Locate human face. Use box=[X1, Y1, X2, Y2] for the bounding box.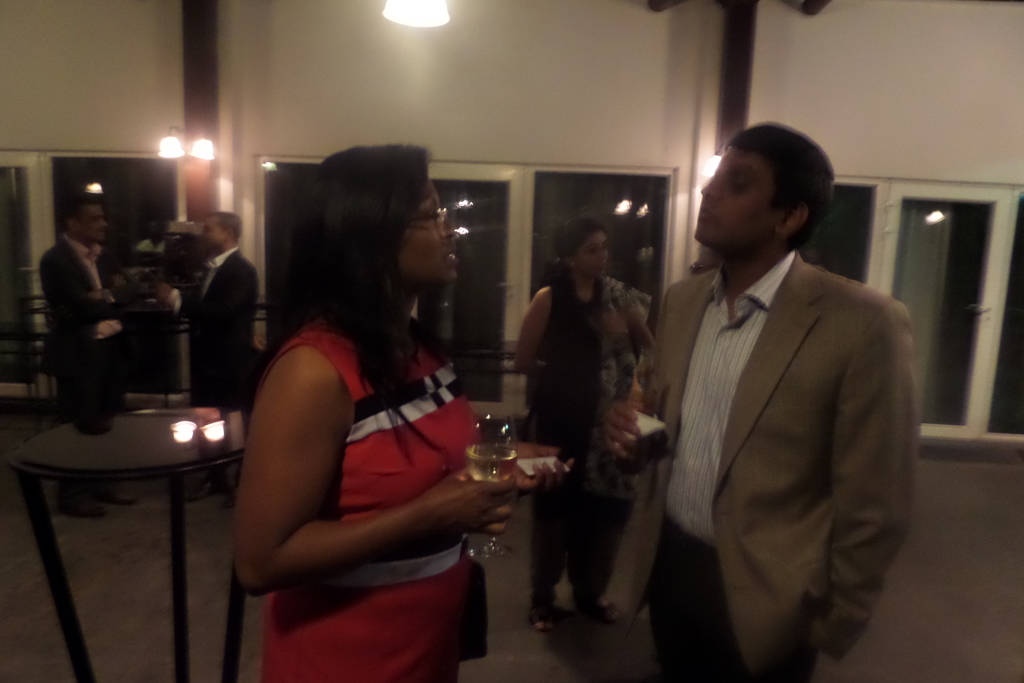
box=[394, 178, 458, 283].
